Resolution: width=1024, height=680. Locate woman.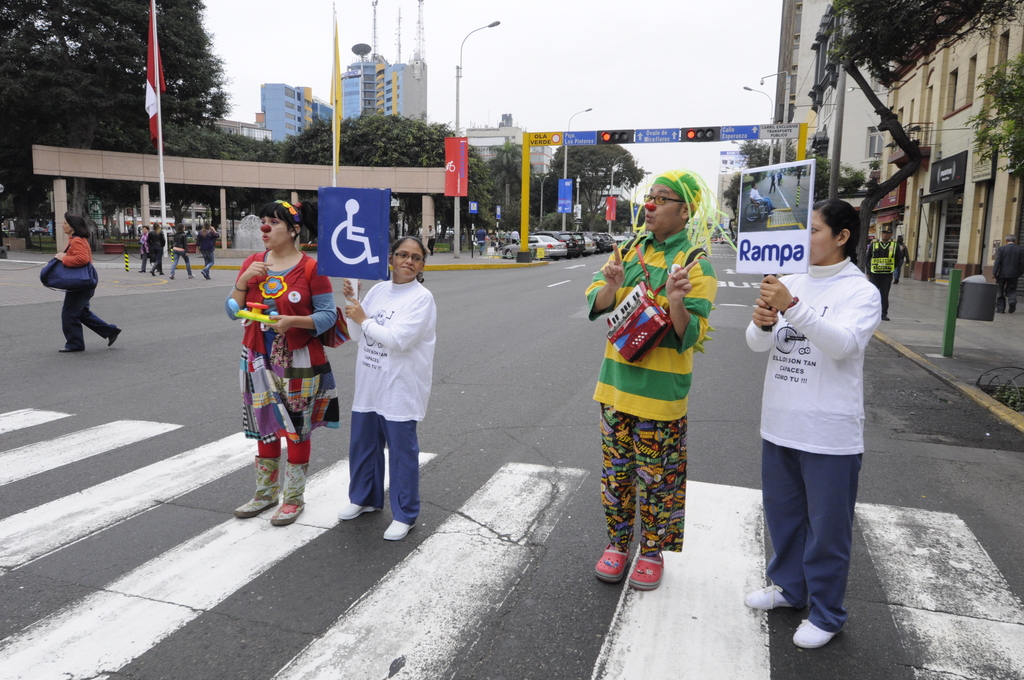
<region>138, 227, 152, 275</region>.
